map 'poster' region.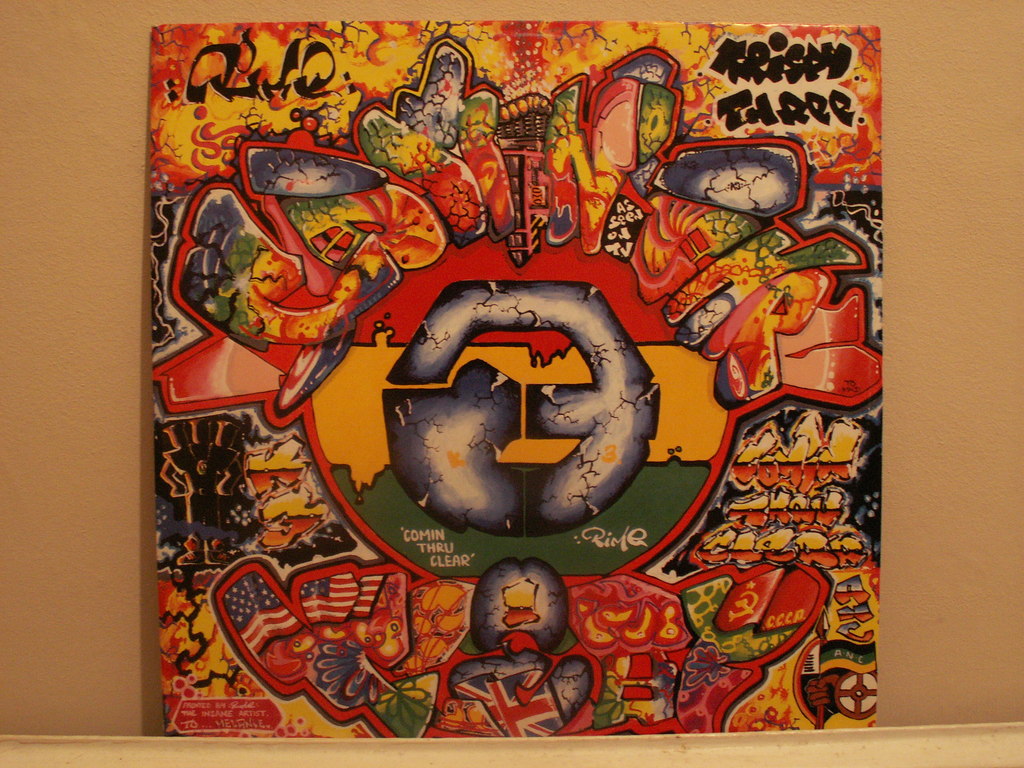
Mapped to <region>156, 24, 876, 732</region>.
